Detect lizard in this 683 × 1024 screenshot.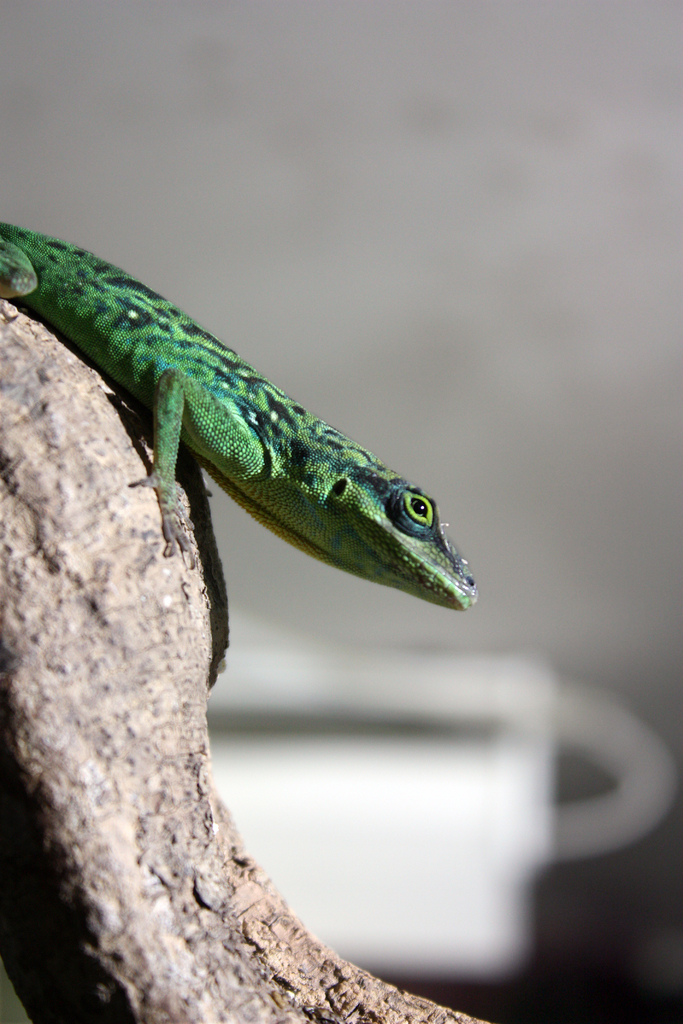
Detection: region(1, 217, 479, 602).
